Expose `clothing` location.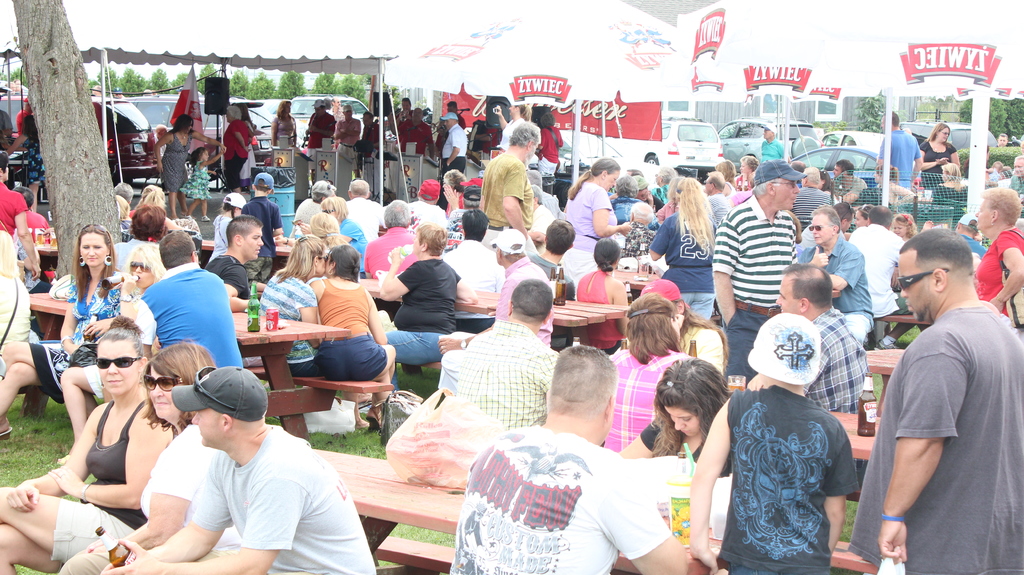
Exposed at <region>611, 350, 692, 452</region>.
